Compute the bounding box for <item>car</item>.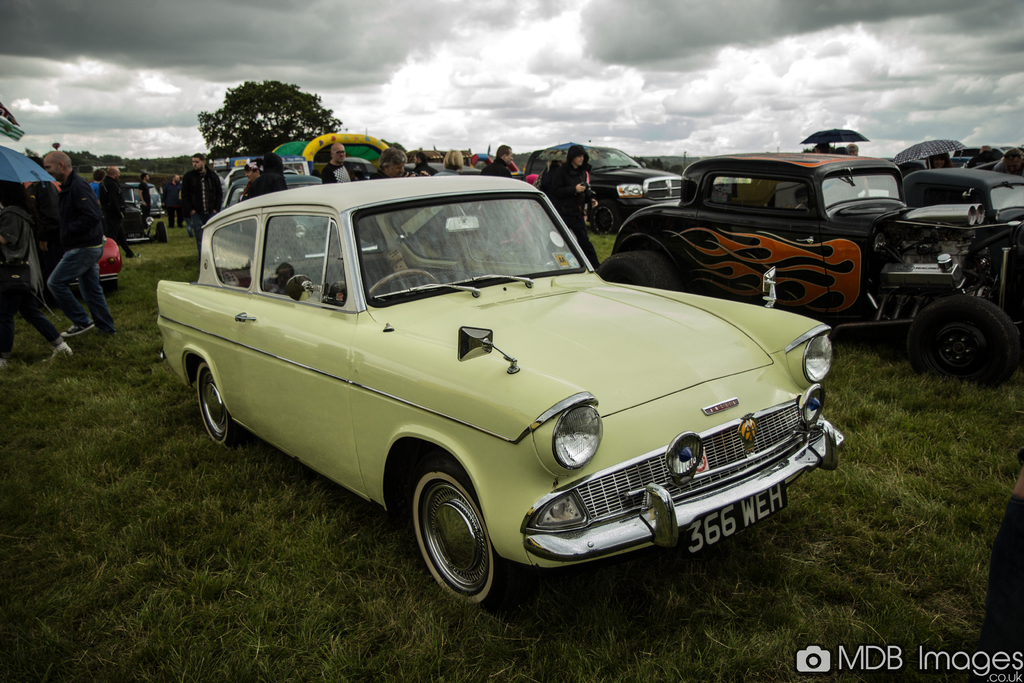
<region>94, 177, 169, 243</region>.
